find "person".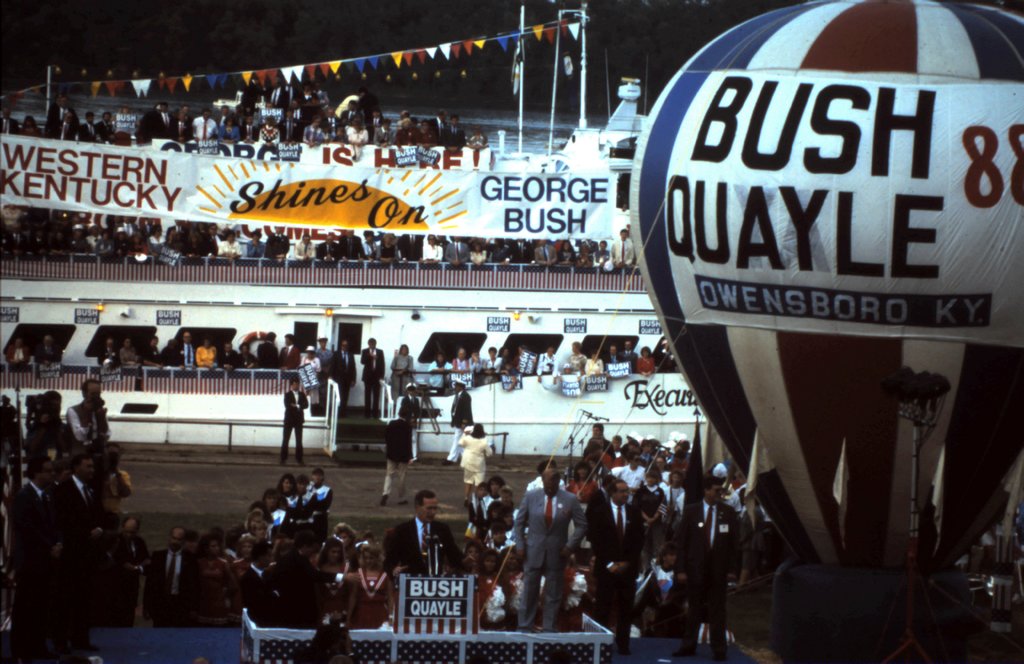
(left=508, top=345, right=550, bottom=377).
